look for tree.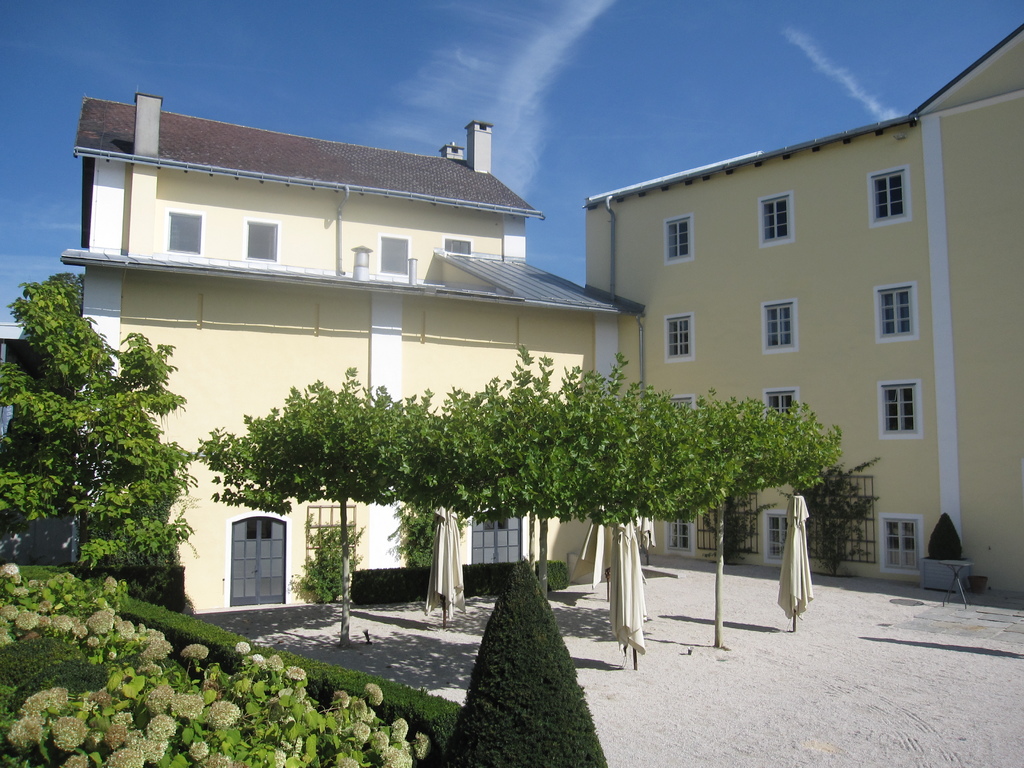
Found: x1=17 y1=260 x2=205 y2=609.
